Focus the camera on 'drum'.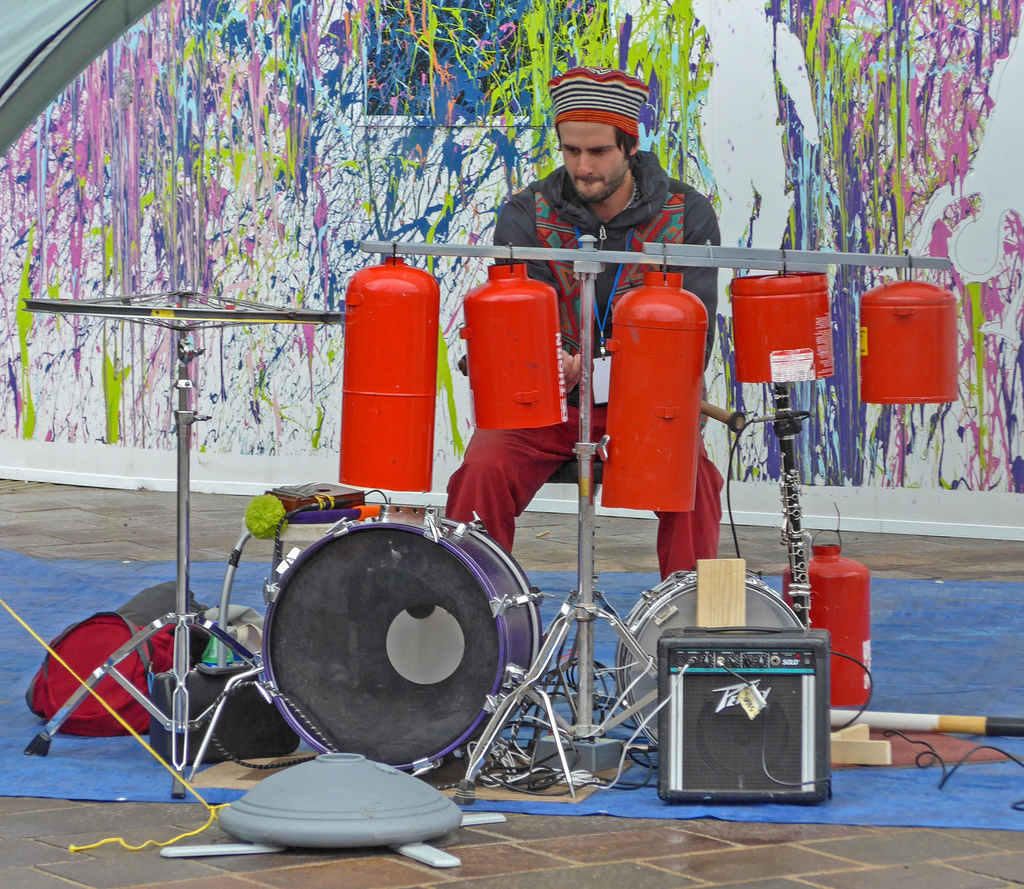
Focus region: [616, 571, 807, 749].
